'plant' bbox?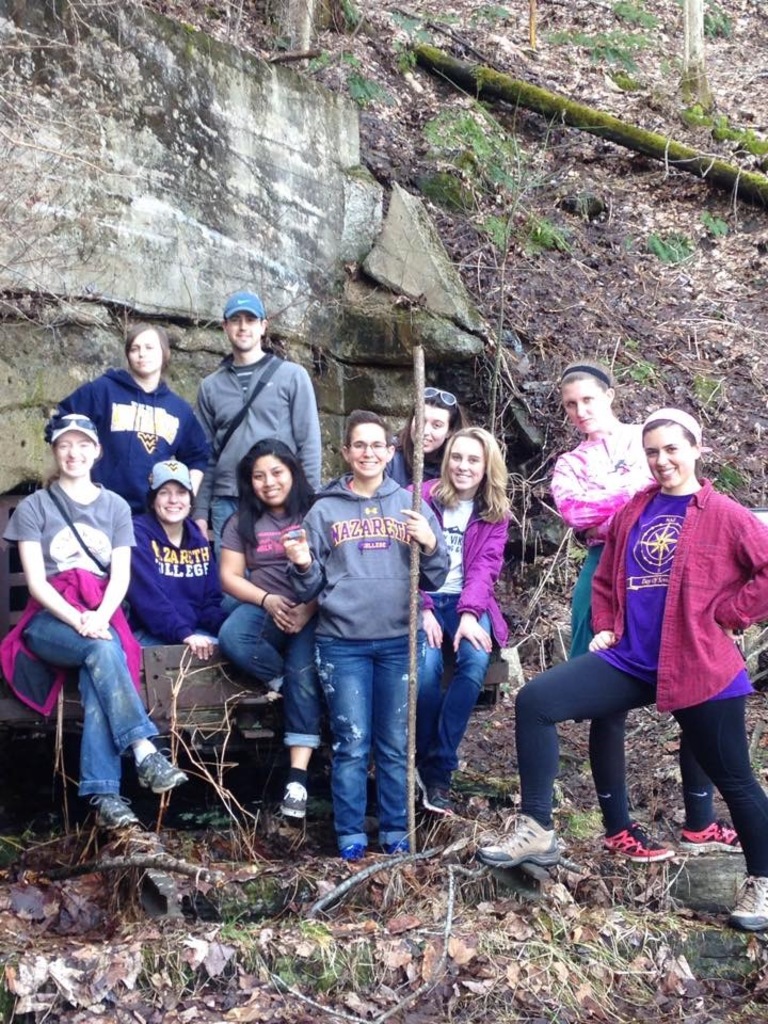
[x1=560, y1=811, x2=604, y2=843]
